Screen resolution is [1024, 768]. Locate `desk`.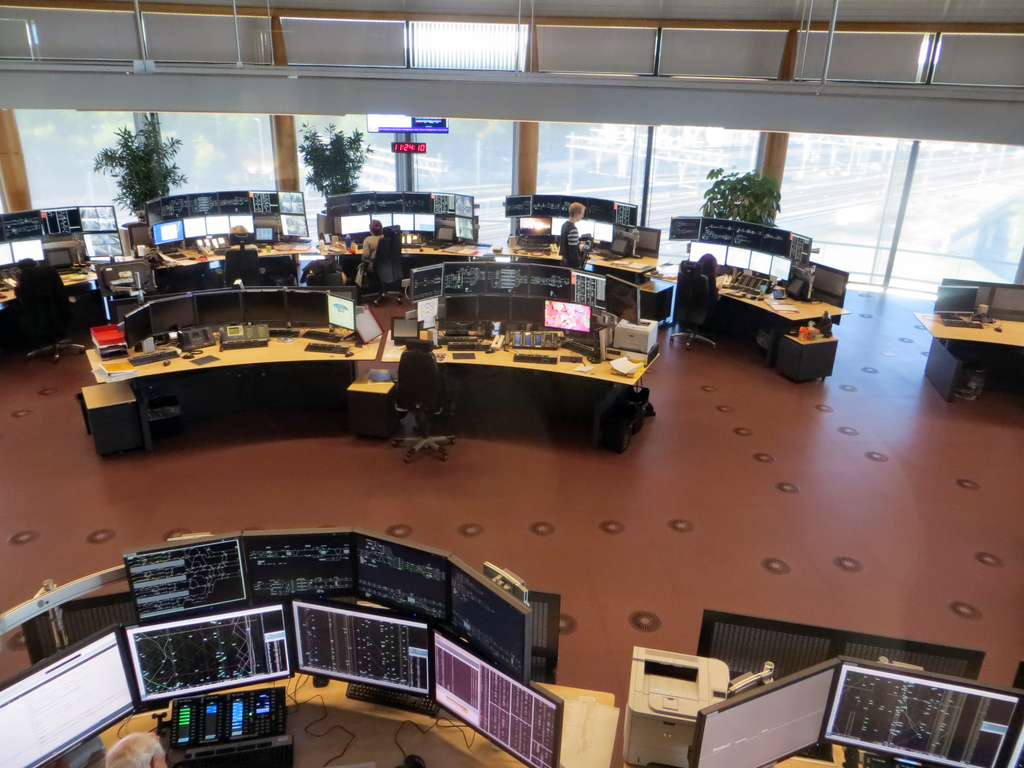
crop(907, 278, 1023, 409).
